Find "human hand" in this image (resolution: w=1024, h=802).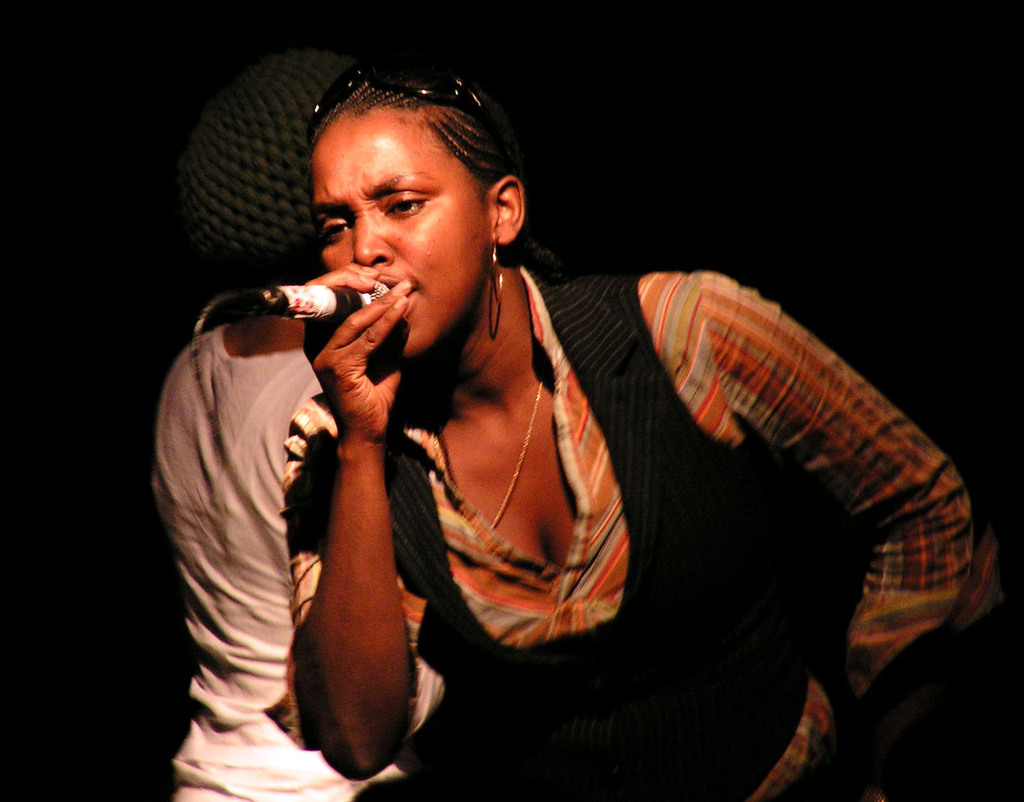
left=798, top=693, right=874, bottom=801.
